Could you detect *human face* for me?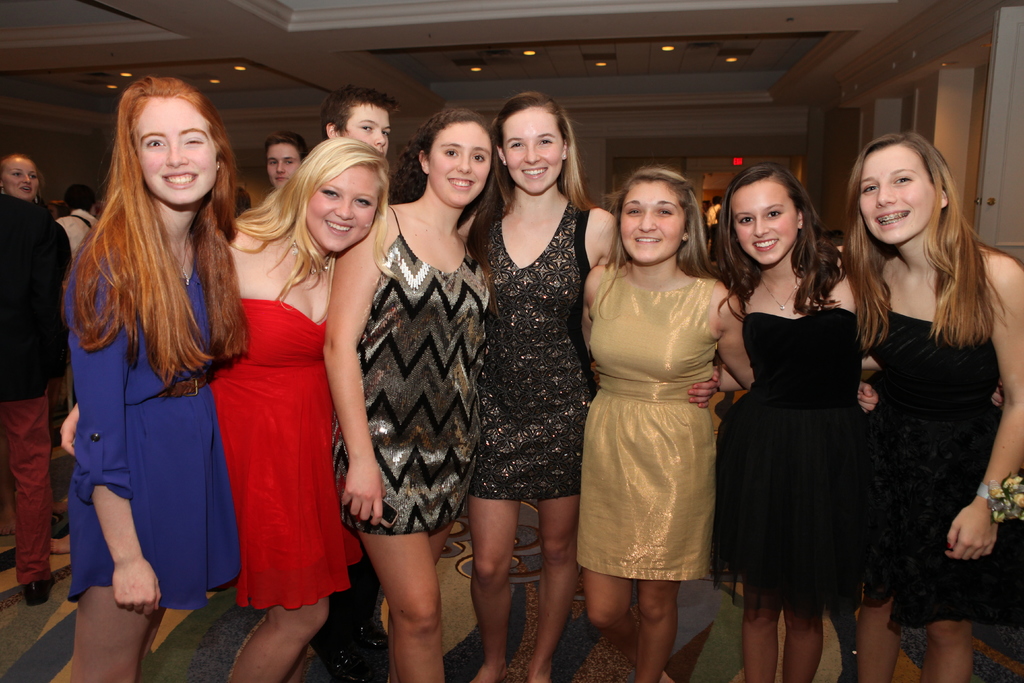
Detection result: [x1=859, y1=145, x2=935, y2=243].
